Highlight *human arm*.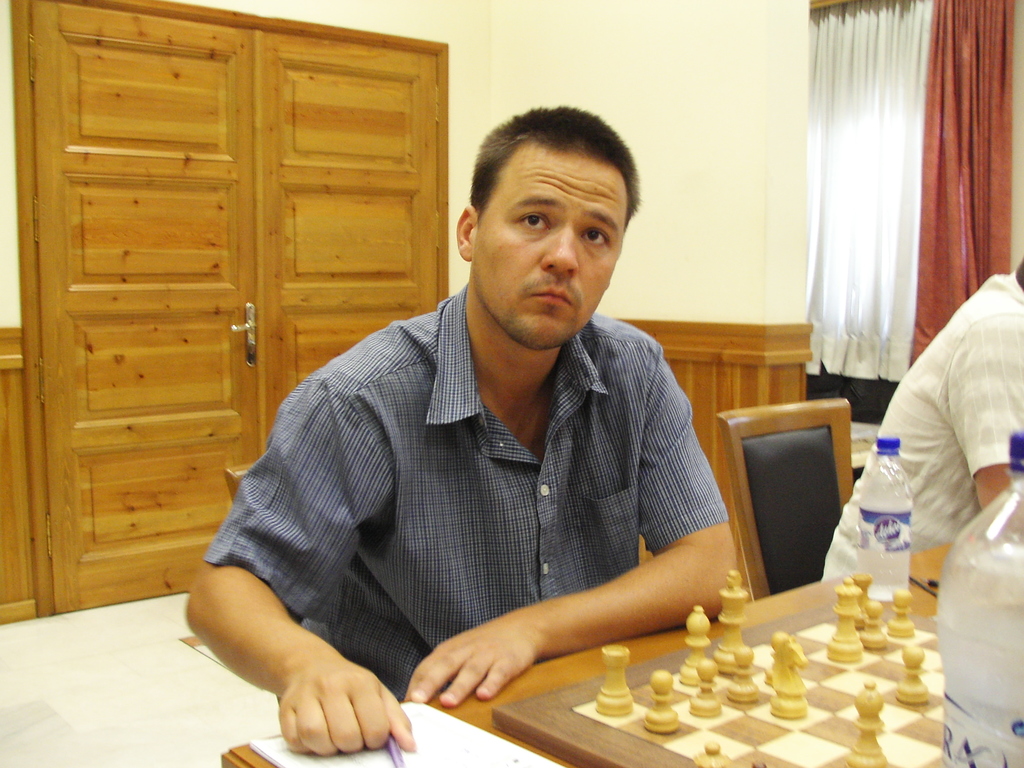
Highlighted region: x1=403 y1=324 x2=737 y2=710.
